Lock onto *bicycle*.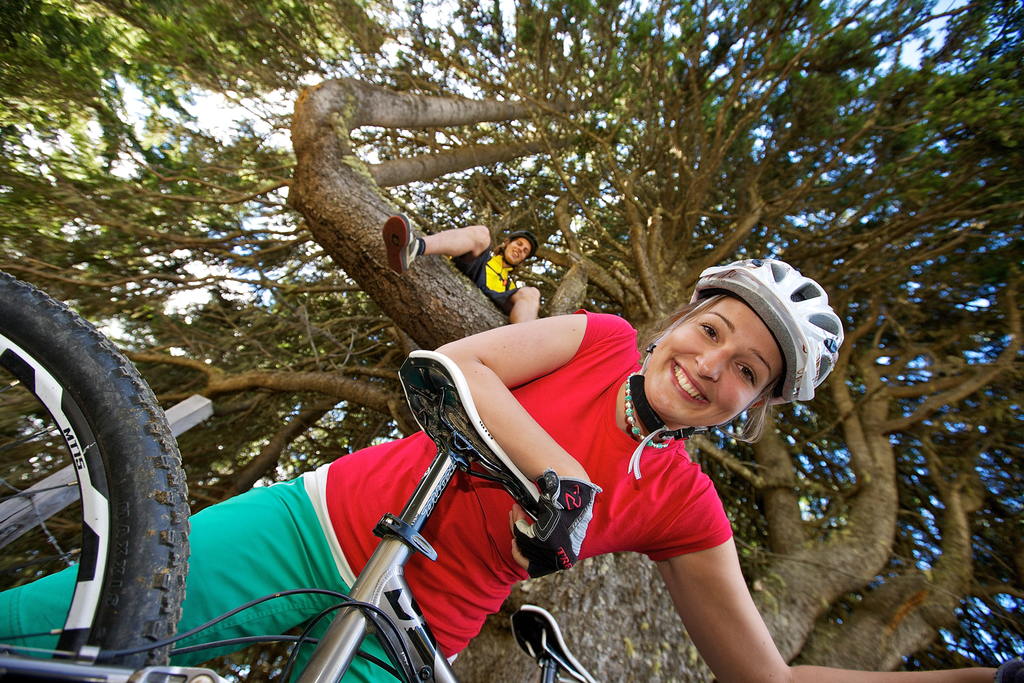
Locked: left=0, top=269, right=610, bottom=682.
